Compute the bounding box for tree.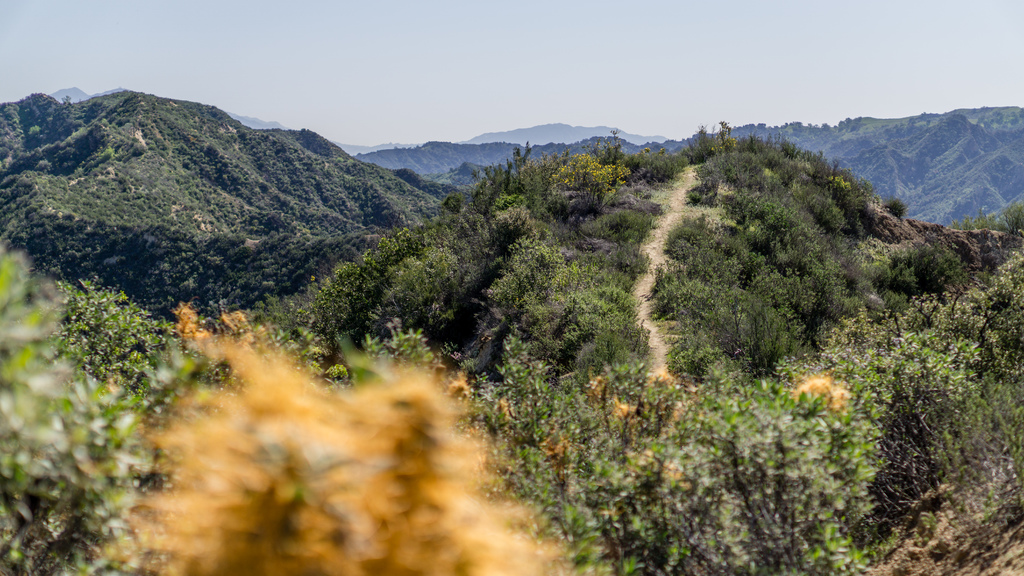
box(115, 347, 549, 575).
